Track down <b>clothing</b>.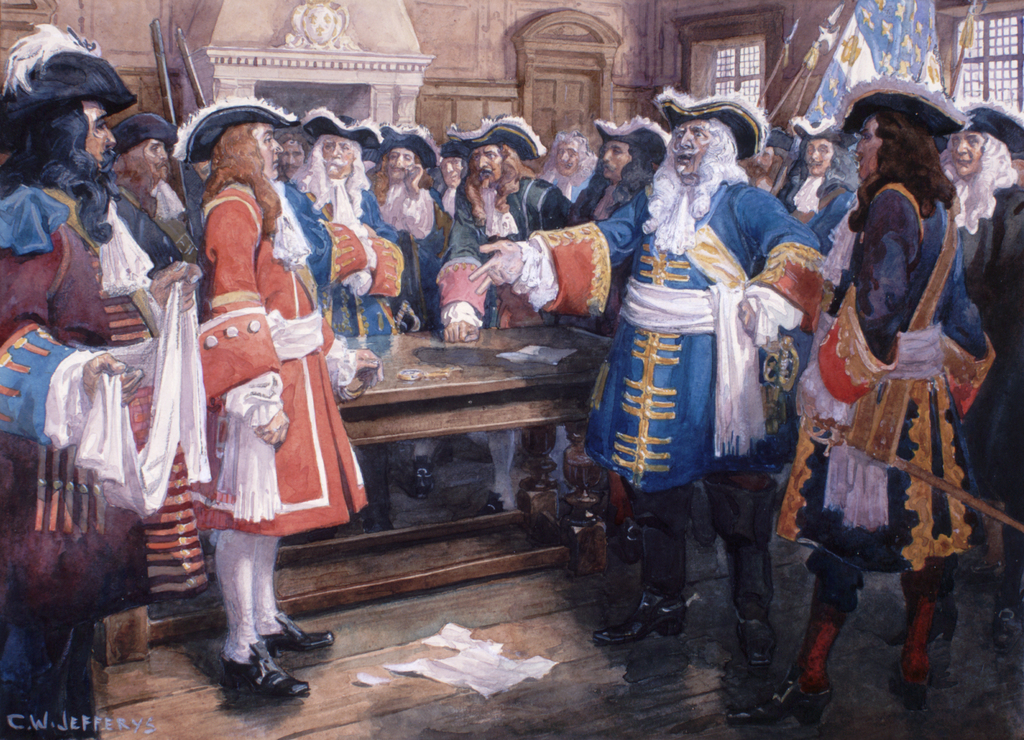
Tracked to [x1=89, y1=193, x2=184, y2=605].
